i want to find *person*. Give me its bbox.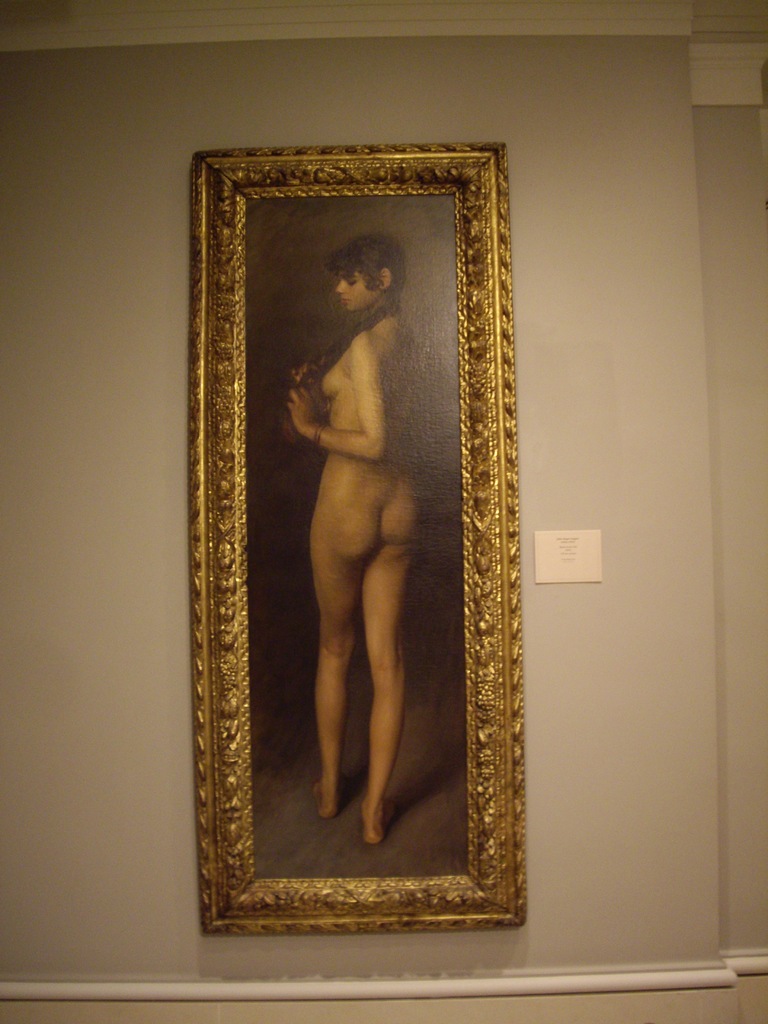
{"left": 209, "top": 232, "right": 463, "bottom": 868}.
